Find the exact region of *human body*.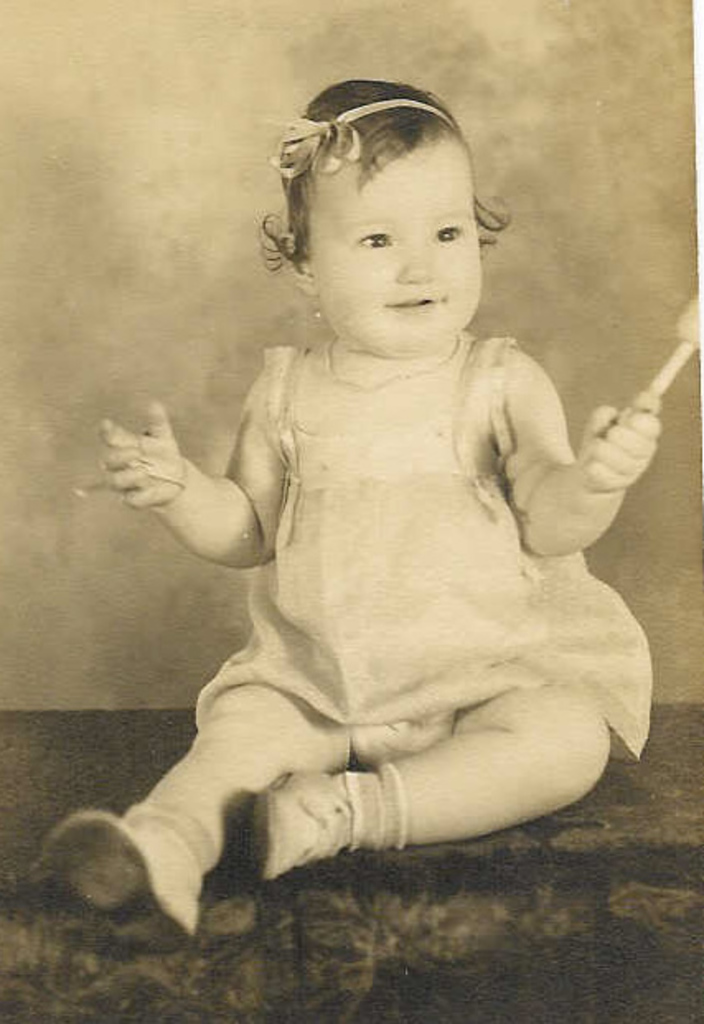
Exact region: <bbox>89, 127, 673, 910</bbox>.
